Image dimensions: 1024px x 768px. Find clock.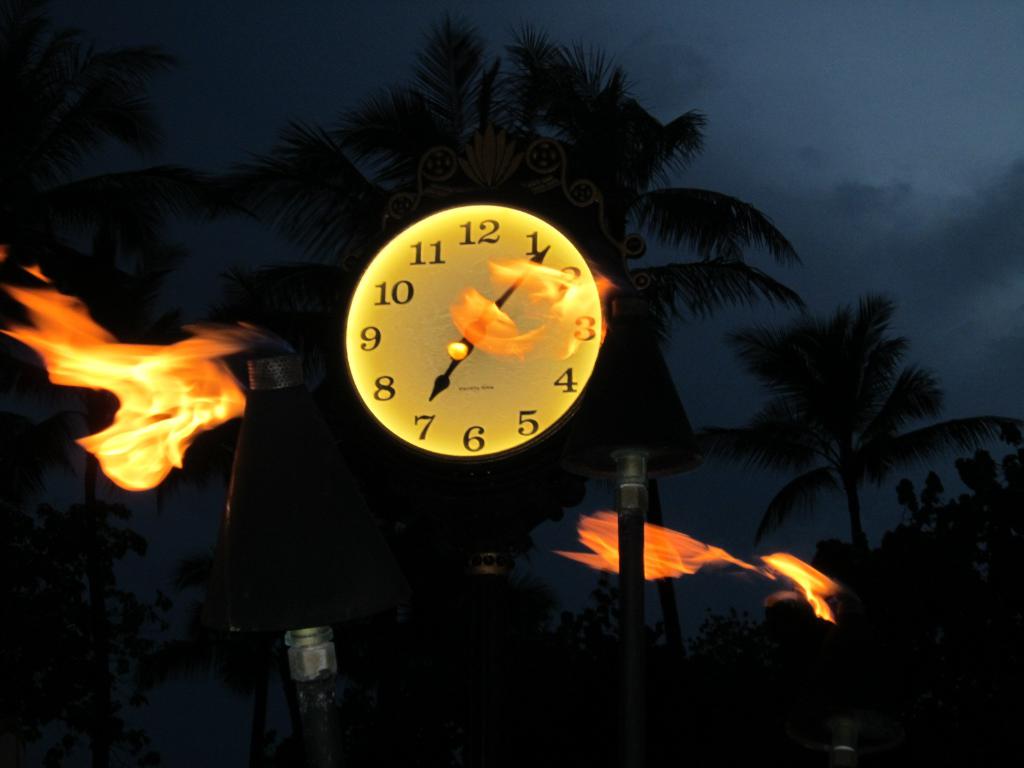
340/199/618/482.
